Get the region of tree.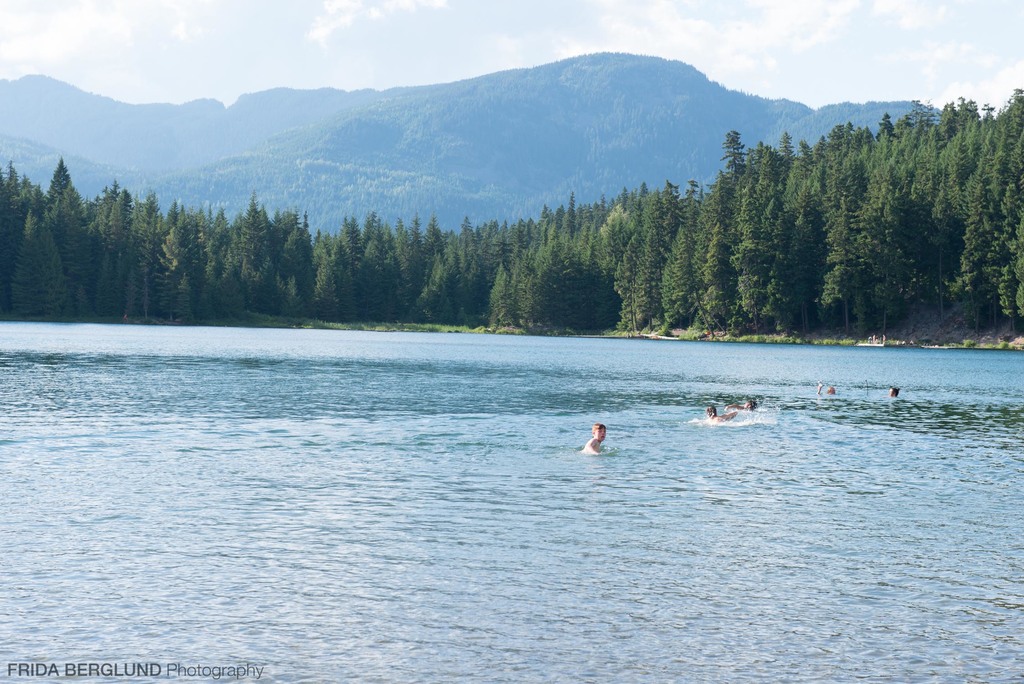
<box>229,186,282,297</box>.
